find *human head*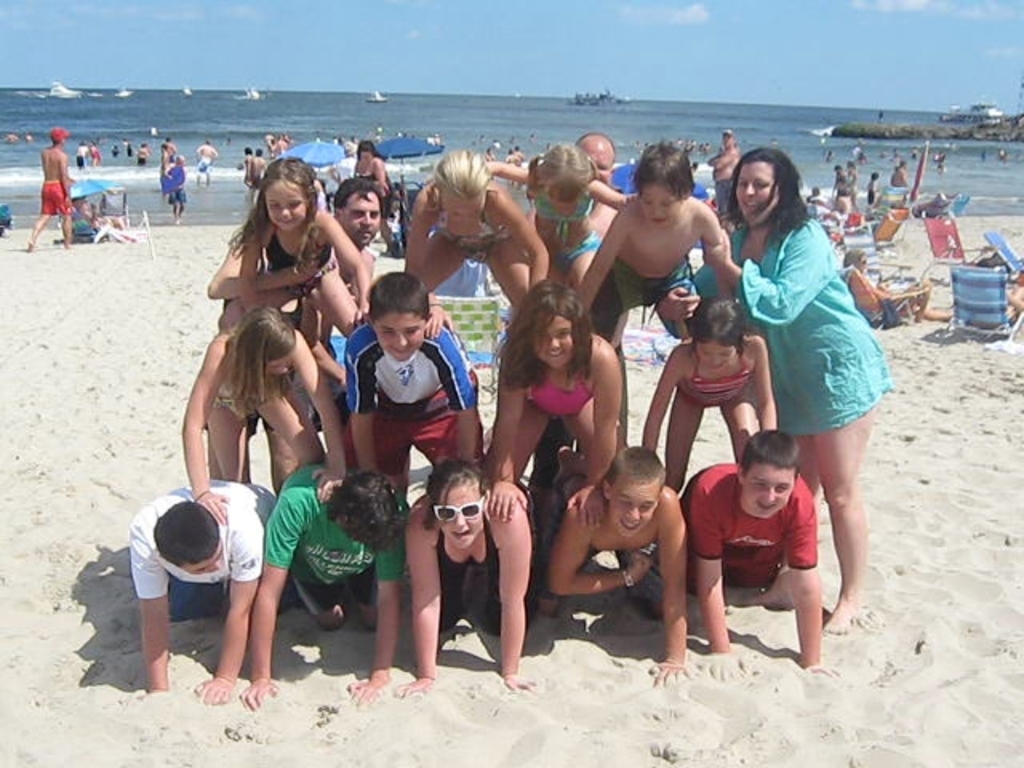
rect(421, 459, 490, 546)
